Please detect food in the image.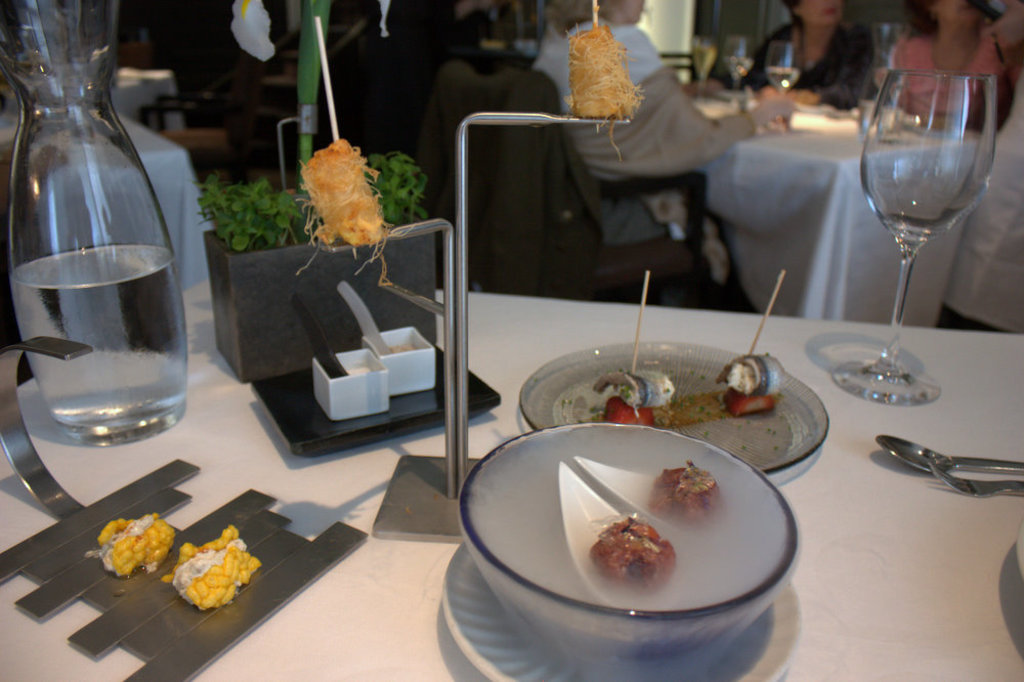
641,459,722,526.
